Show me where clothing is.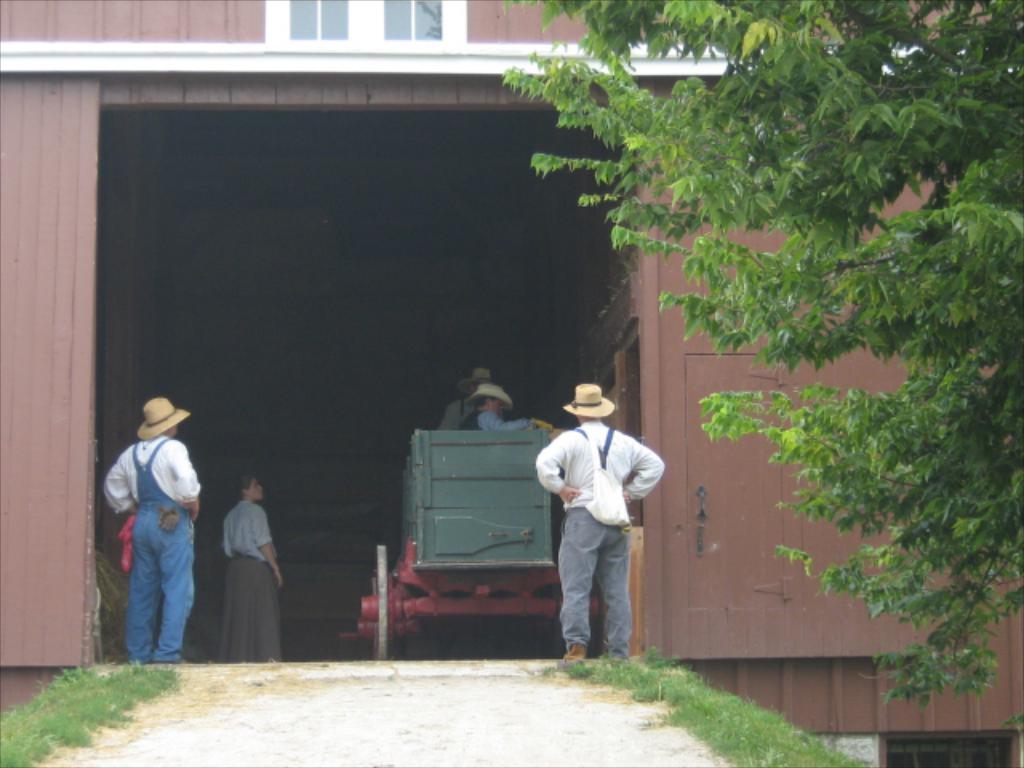
clothing is at locate(102, 434, 198, 661).
